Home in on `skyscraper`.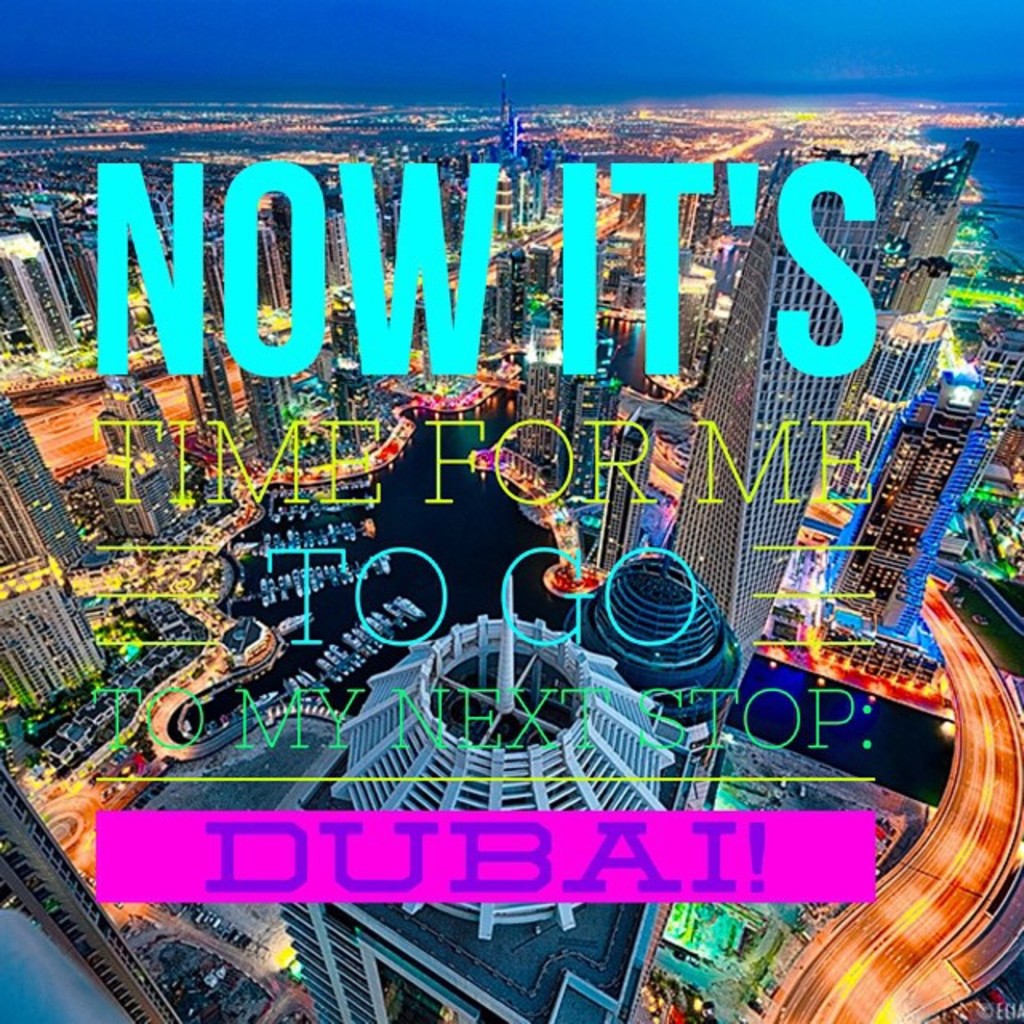
Homed in at [left=662, top=130, right=904, bottom=694].
